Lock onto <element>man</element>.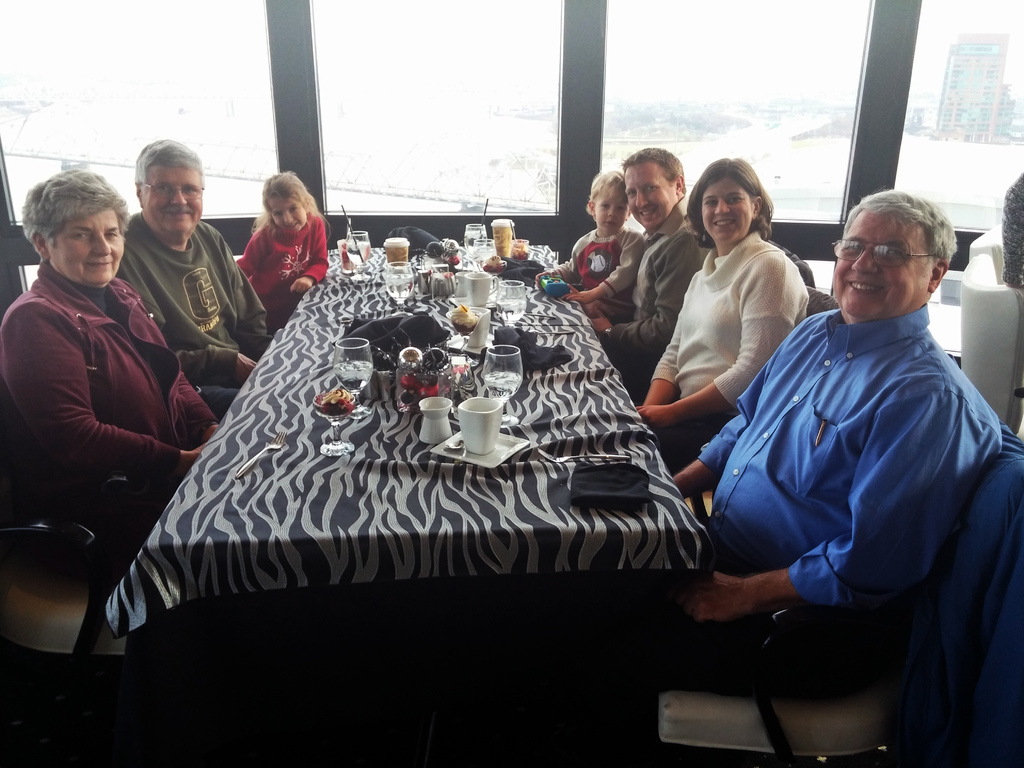
Locked: pyautogui.locateOnScreen(593, 144, 716, 401).
